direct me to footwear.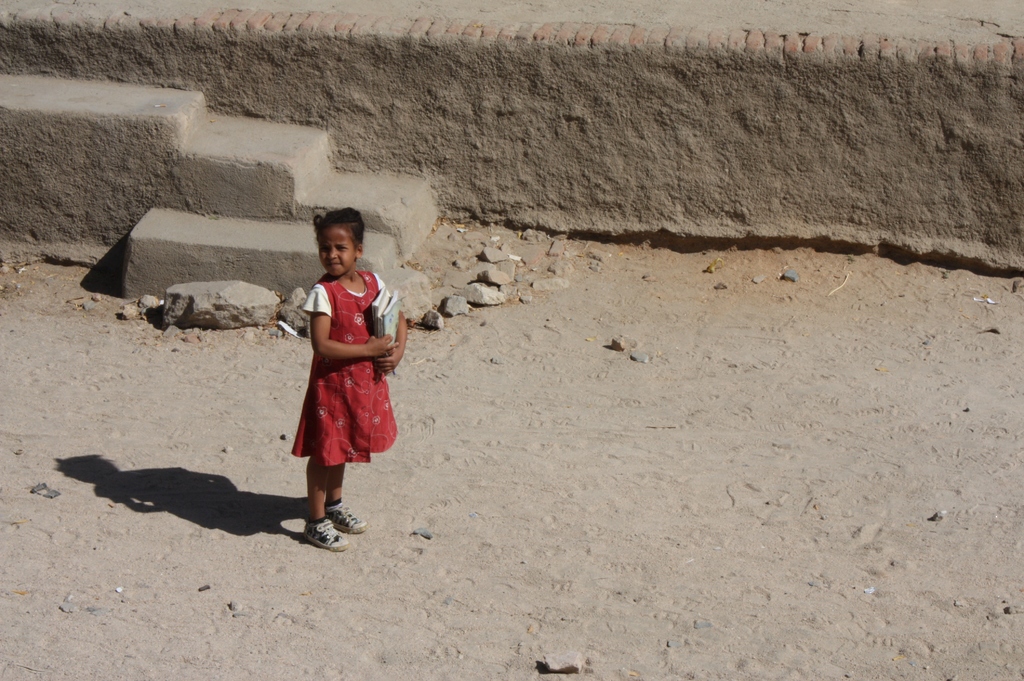
Direction: [left=288, top=493, right=355, bottom=557].
